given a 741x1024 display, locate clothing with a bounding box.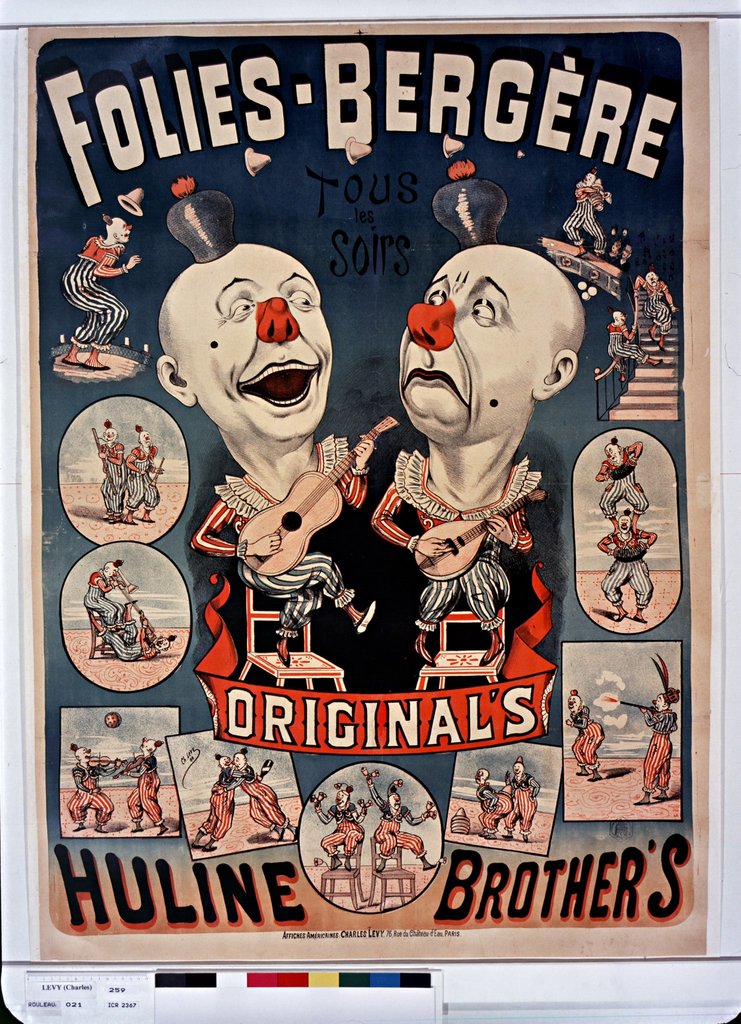
Located: detection(594, 529, 651, 602).
